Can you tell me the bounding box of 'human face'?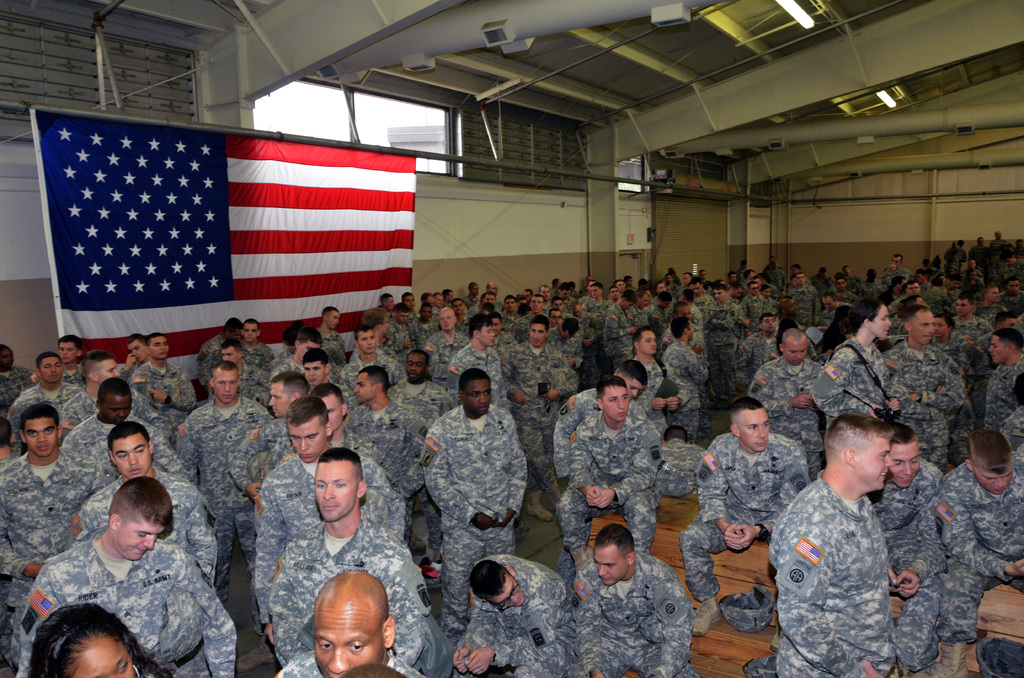
<bbox>767, 257, 775, 263</bbox>.
